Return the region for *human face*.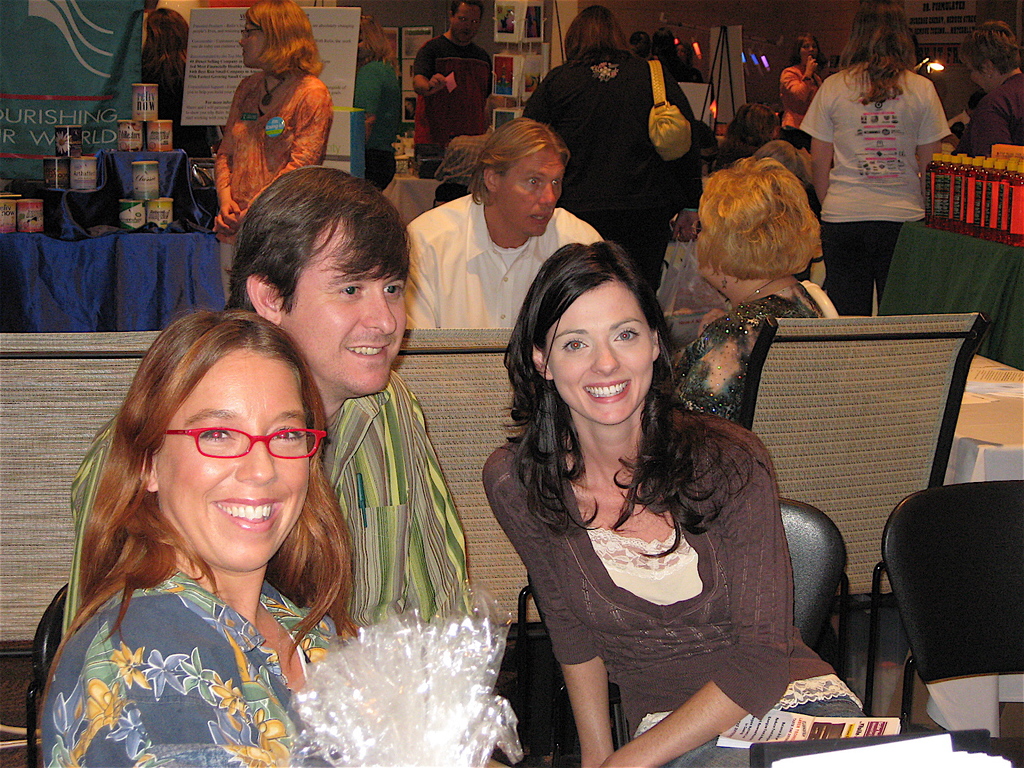
(280,227,409,395).
